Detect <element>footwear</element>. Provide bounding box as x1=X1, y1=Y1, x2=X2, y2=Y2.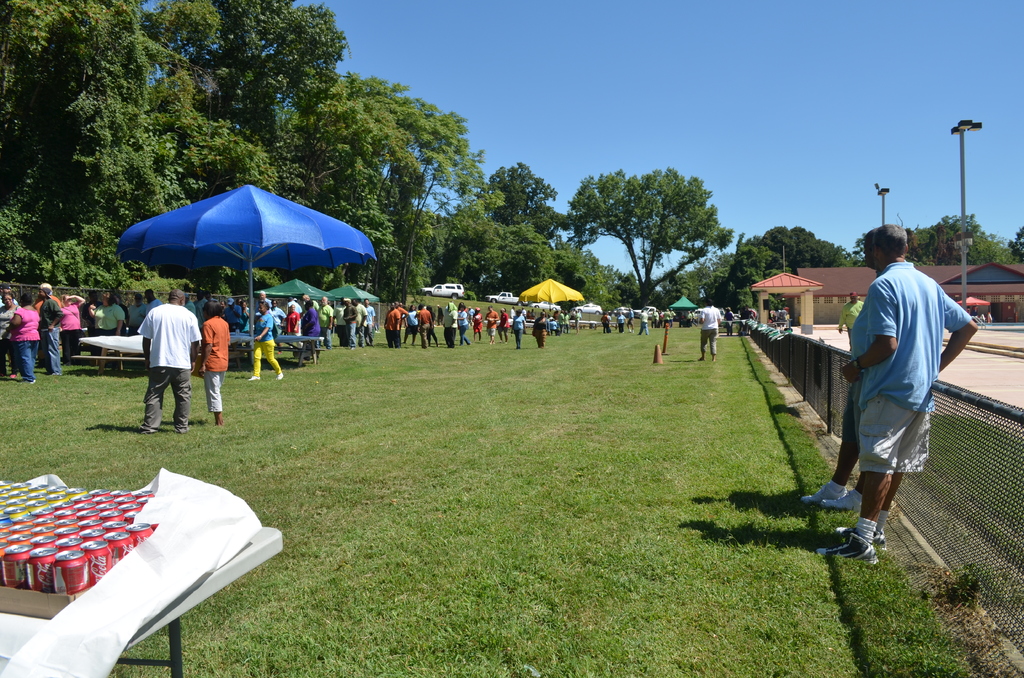
x1=801, y1=481, x2=844, y2=503.
